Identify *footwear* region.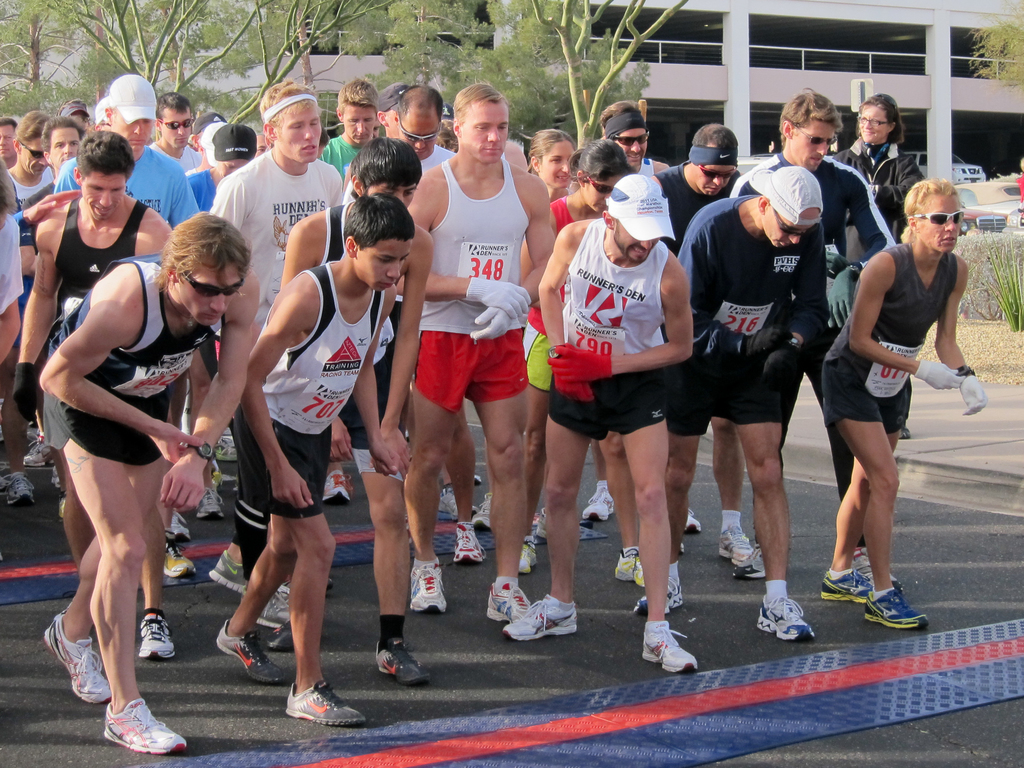
Region: BBox(685, 511, 700, 531).
